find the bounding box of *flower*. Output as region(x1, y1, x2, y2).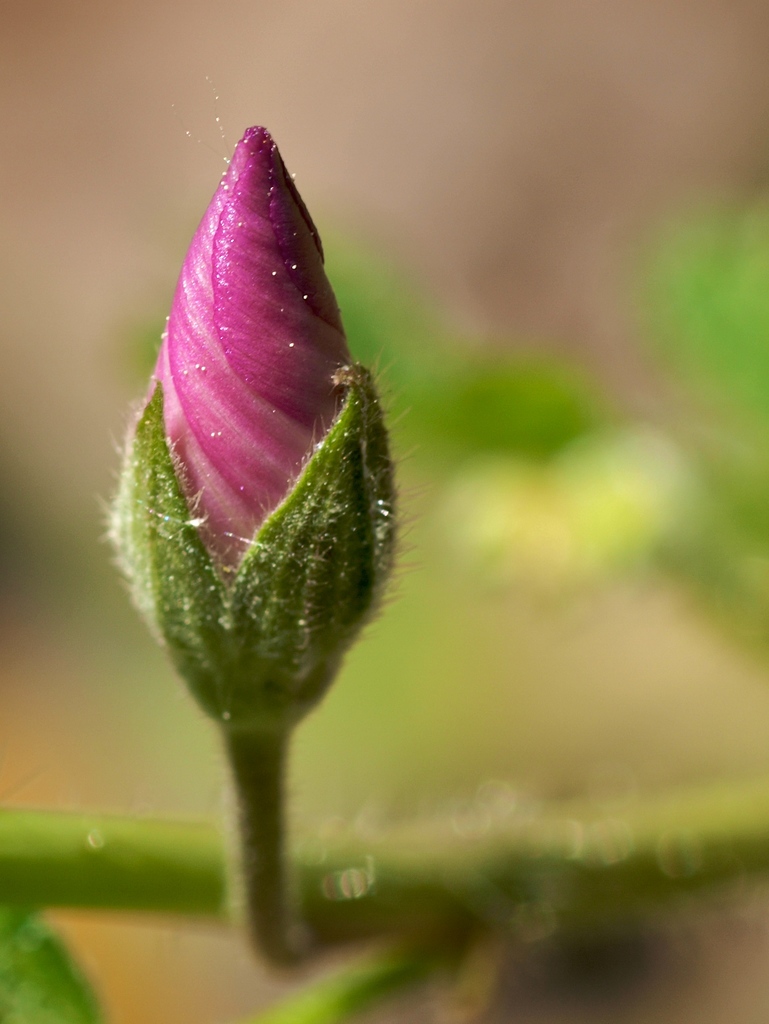
region(104, 127, 399, 598).
